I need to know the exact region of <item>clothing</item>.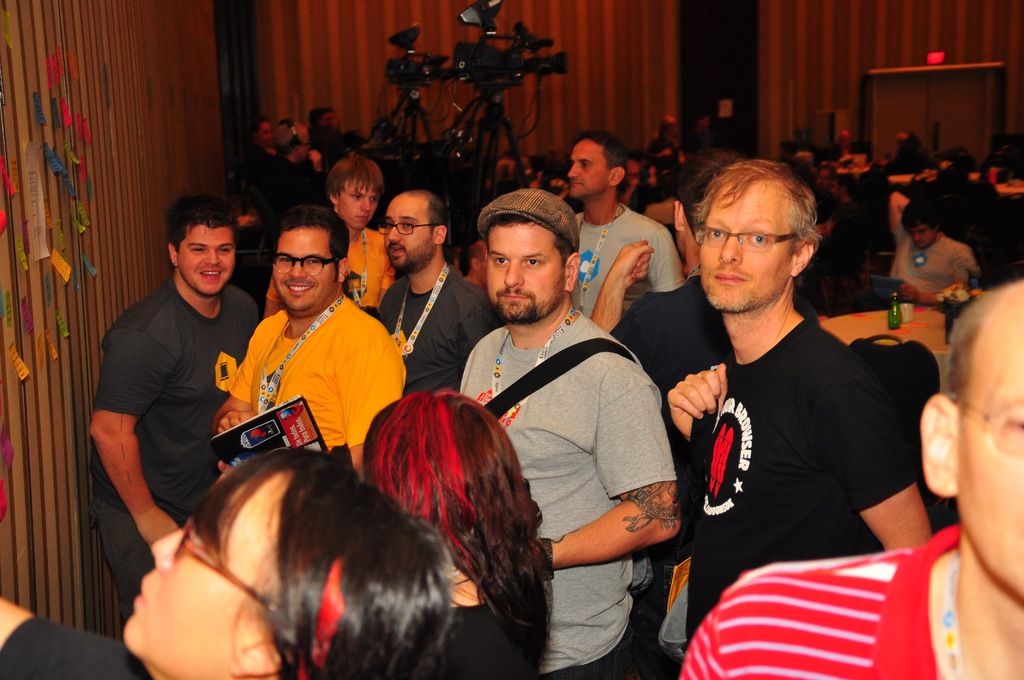
Region: bbox(461, 314, 676, 670).
